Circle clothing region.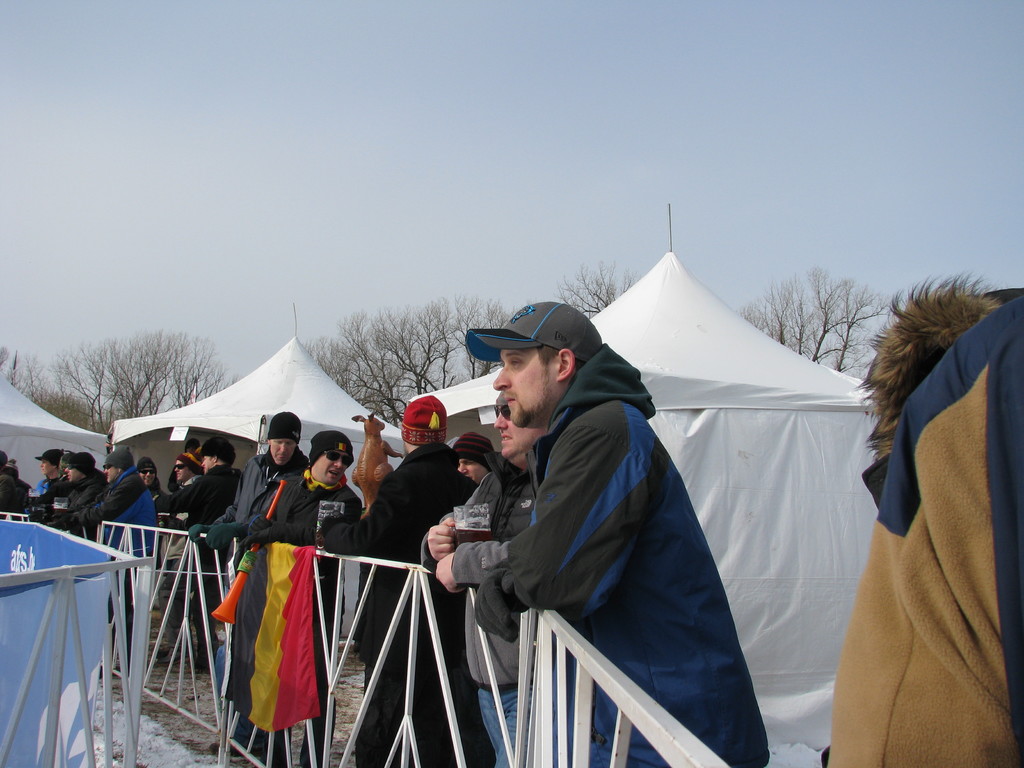
Region: region(452, 359, 772, 767).
